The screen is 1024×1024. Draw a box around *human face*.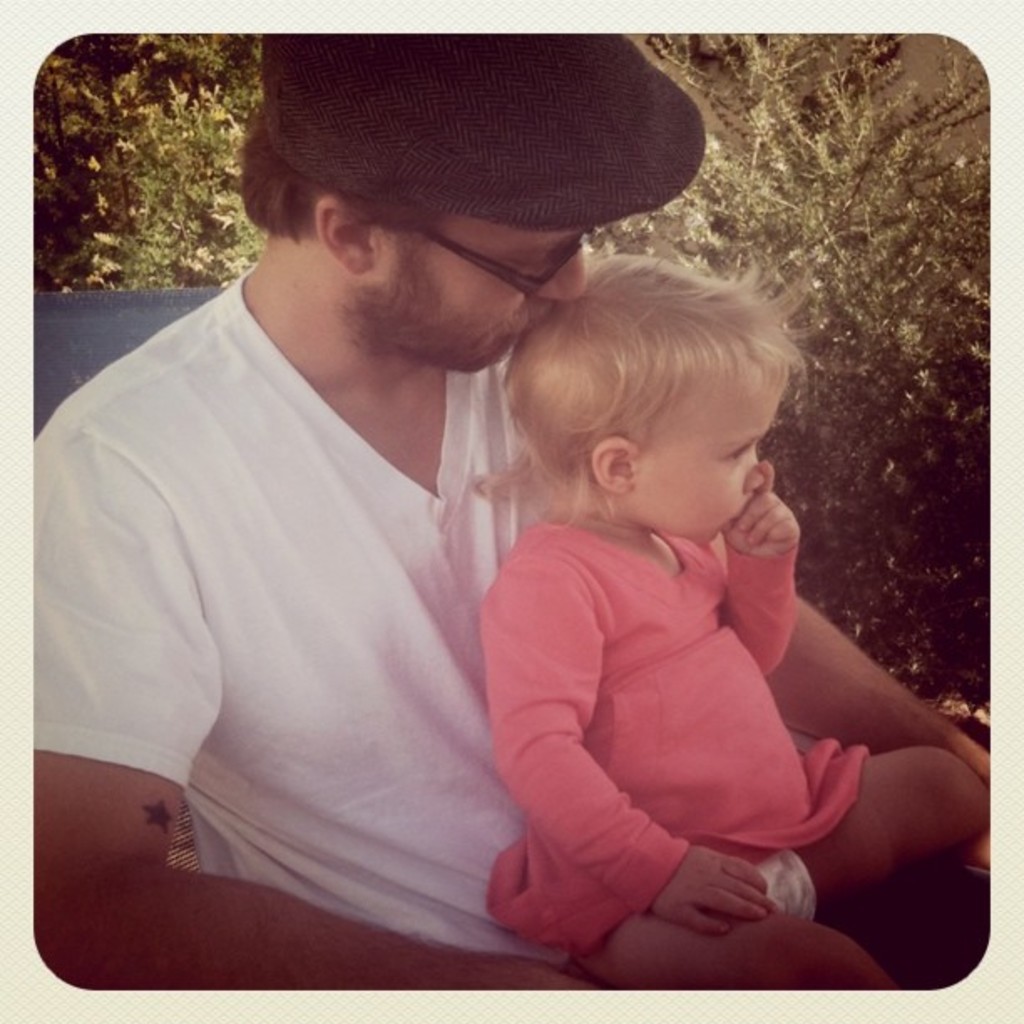
{"x1": 637, "y1": 365, "x2": 785, "y2": 547}.
